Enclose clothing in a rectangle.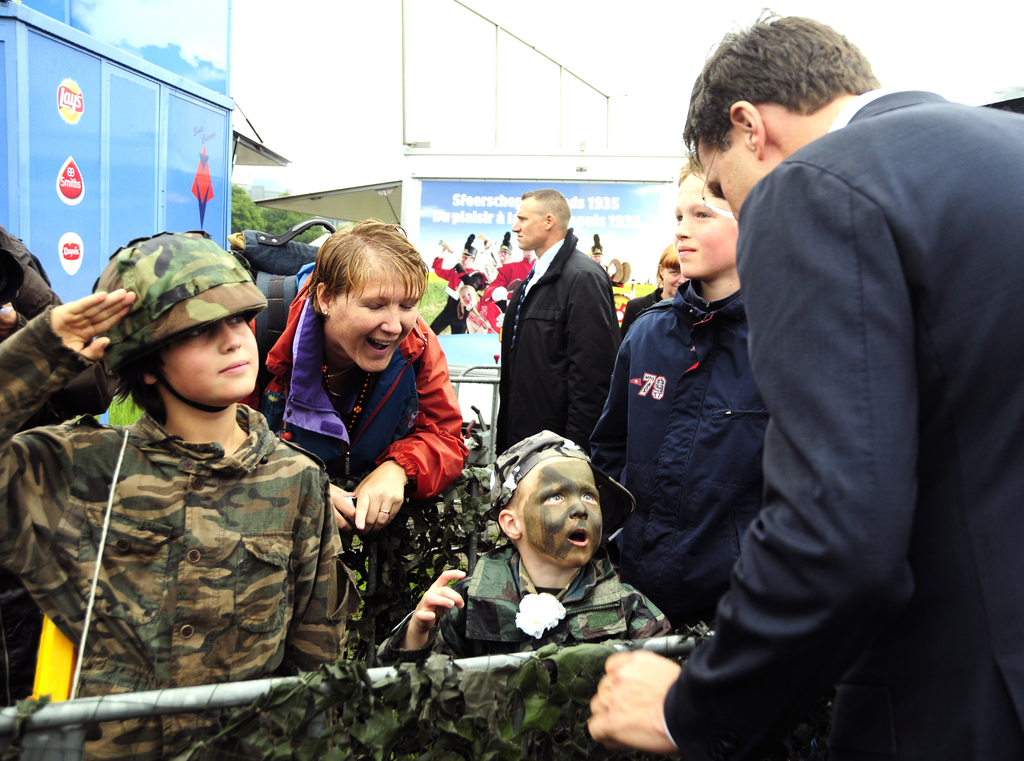
region(621, 288, 666, 343).
